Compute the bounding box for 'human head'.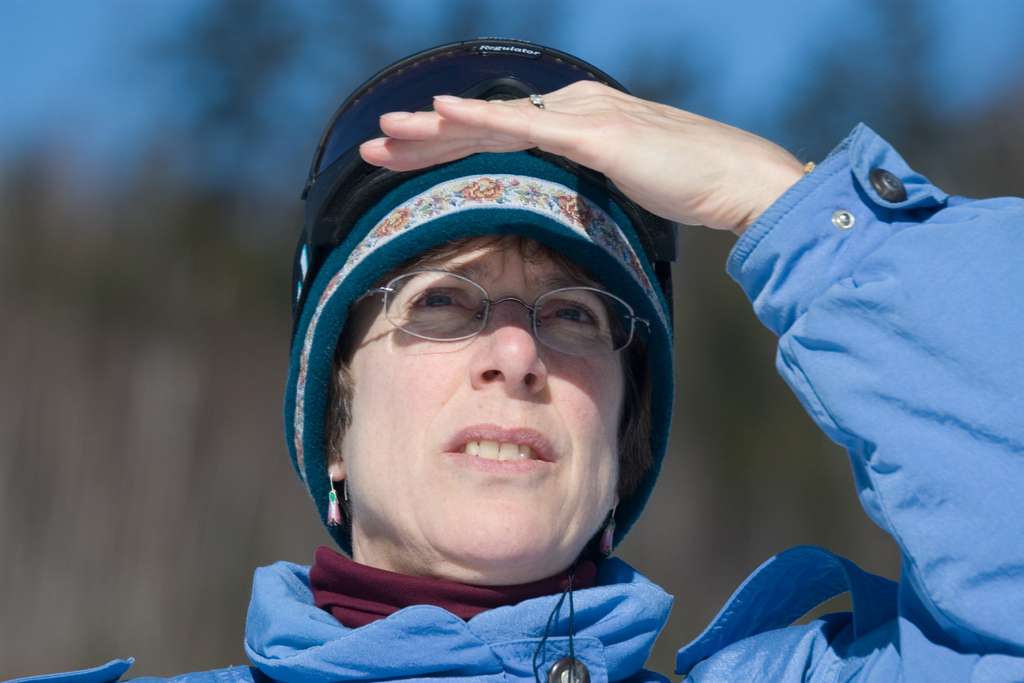
[x1=319, y1=225, x2=660, y2=595].
